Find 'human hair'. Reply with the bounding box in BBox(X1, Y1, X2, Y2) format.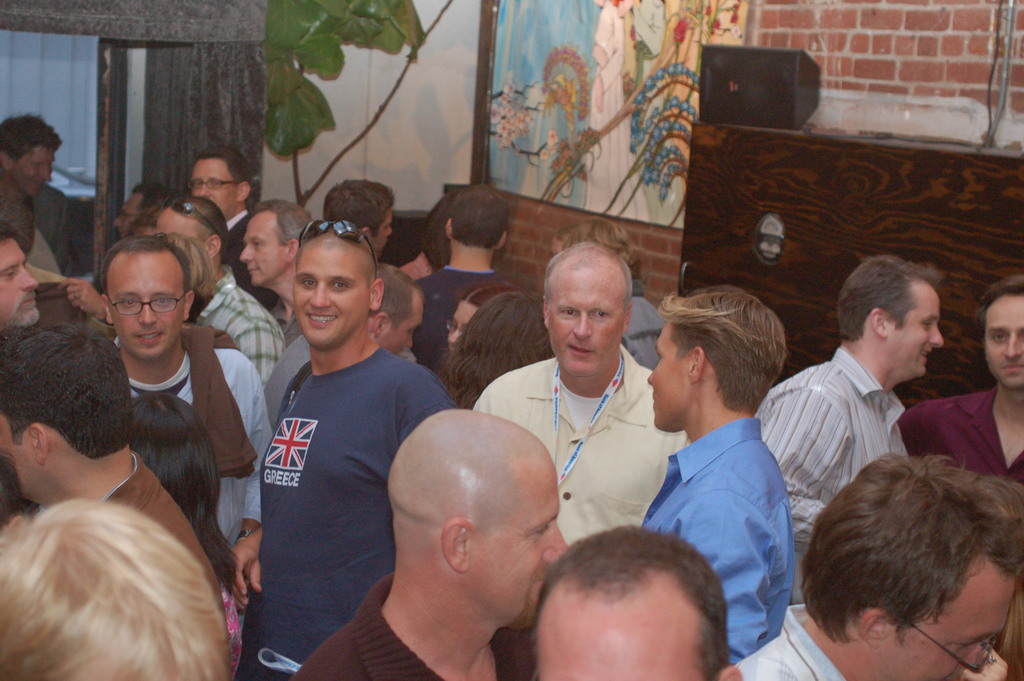
BBox(555, 214, 643, 284).
